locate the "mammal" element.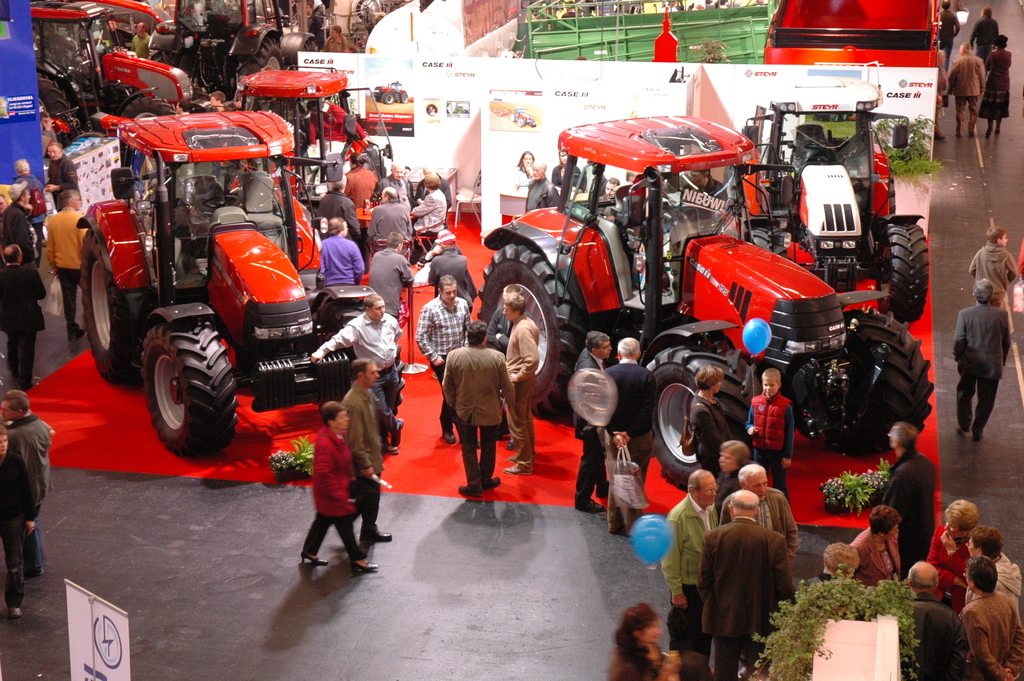
Element bbox: rect(372, 231, 411, 318).
